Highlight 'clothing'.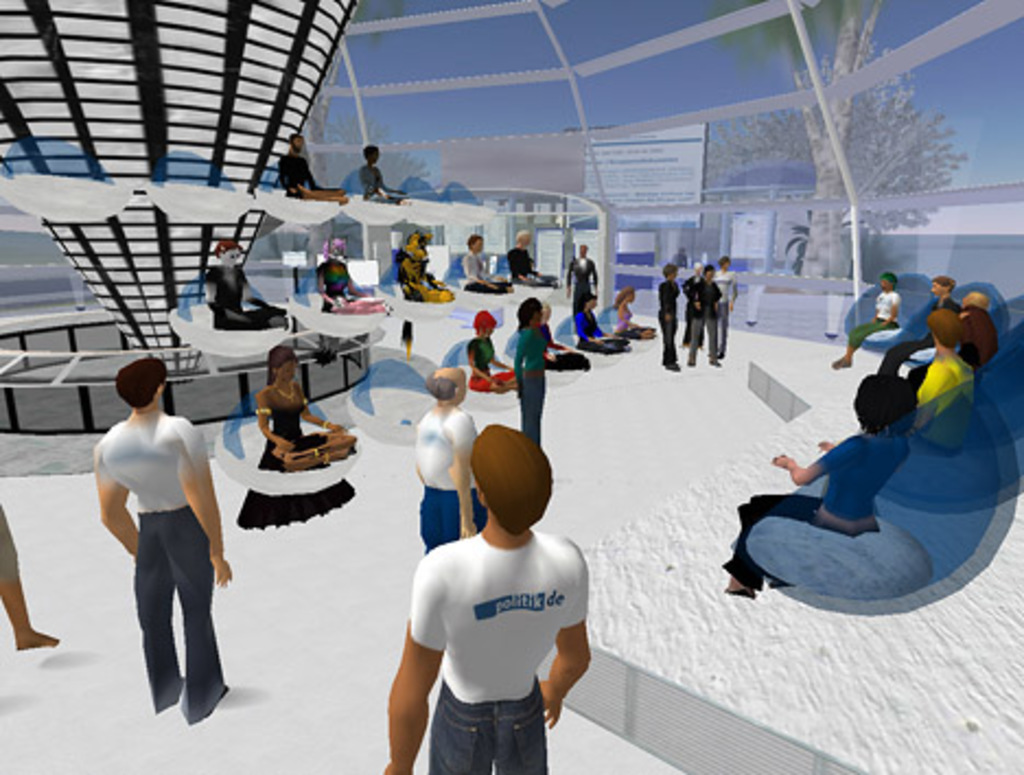
Highlighted region: pyautogui.locateOnScreen(659, 278, 683, 363).
